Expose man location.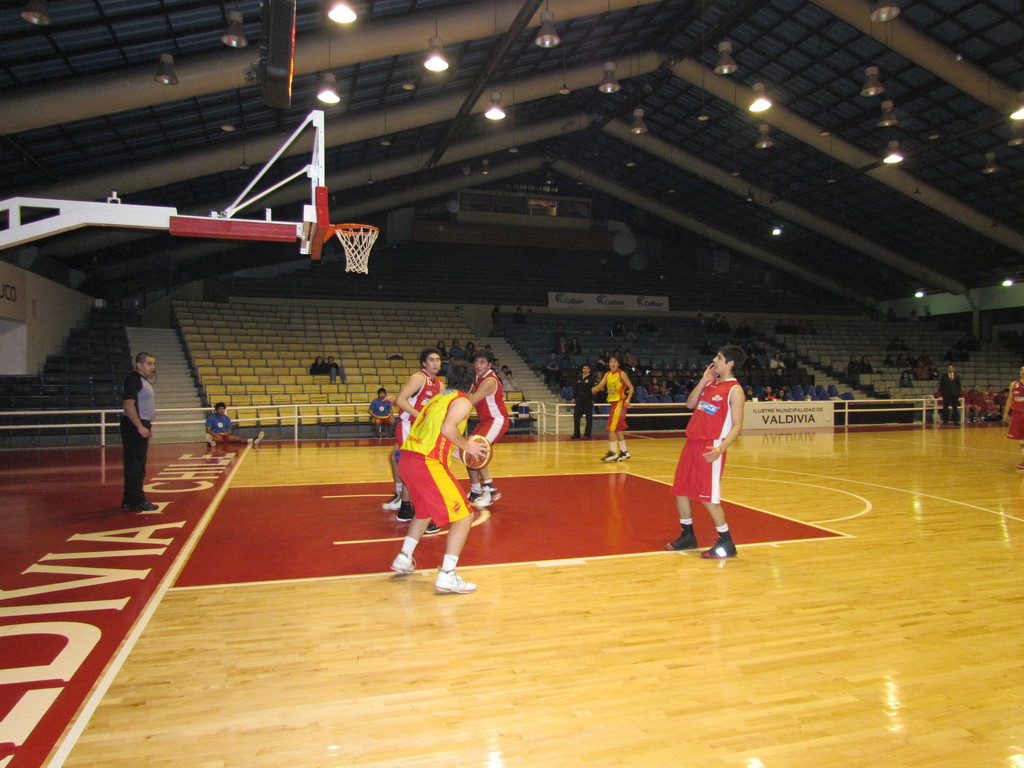
Exposed at (left=572, top=365, right=592, bottom=442).
